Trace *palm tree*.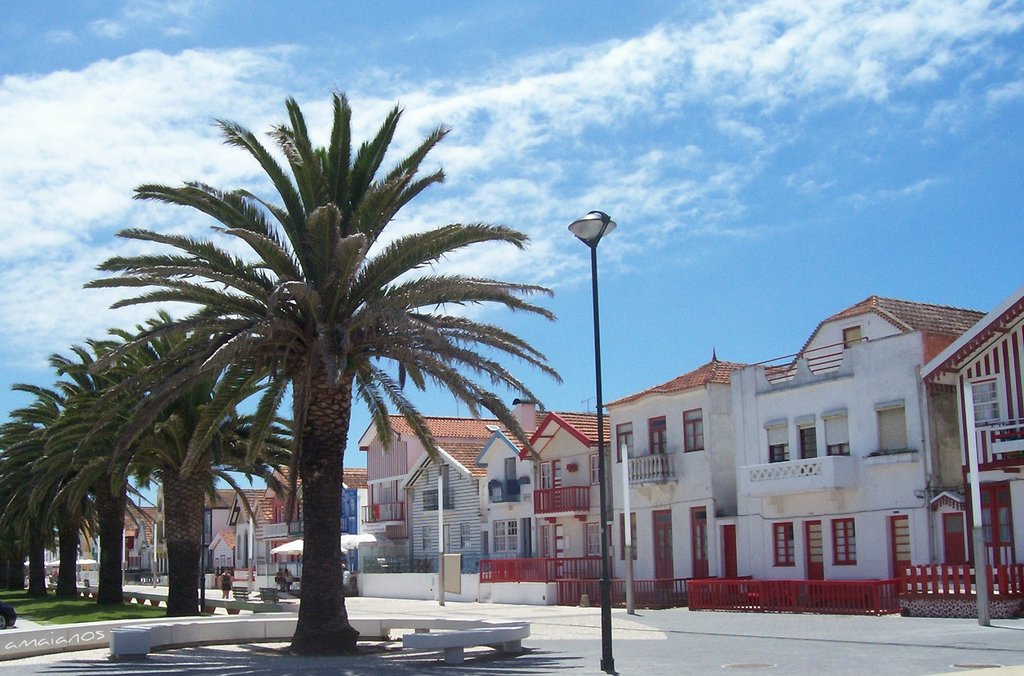
Traced to x1=76 y1=317 x2=255 y2=589.
